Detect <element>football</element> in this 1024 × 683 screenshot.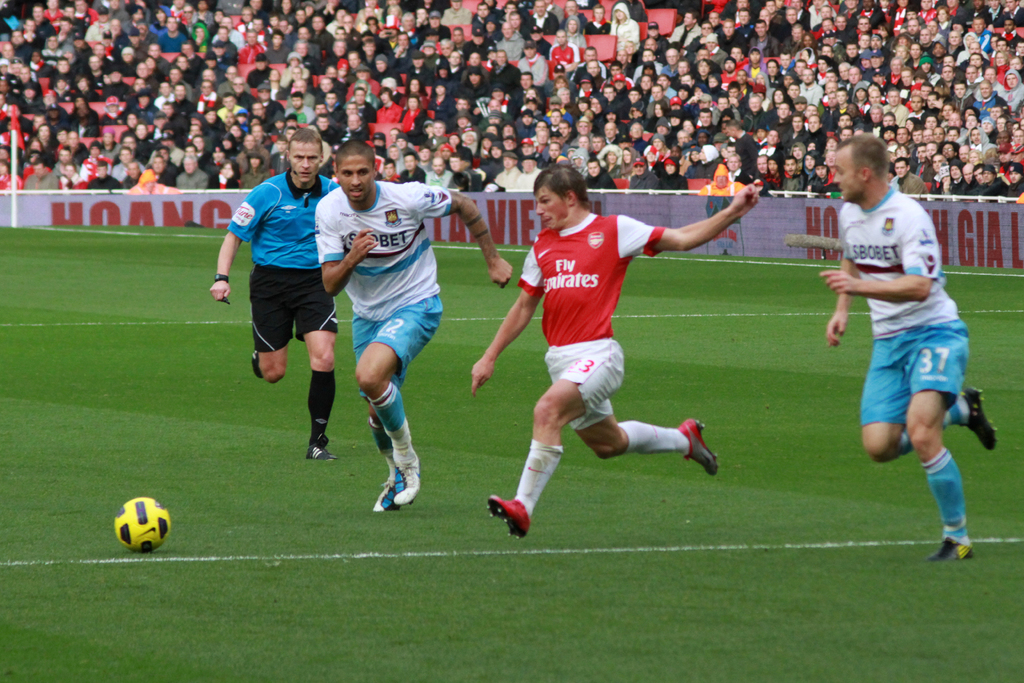
Detection: (111, 495, 170, 555).
